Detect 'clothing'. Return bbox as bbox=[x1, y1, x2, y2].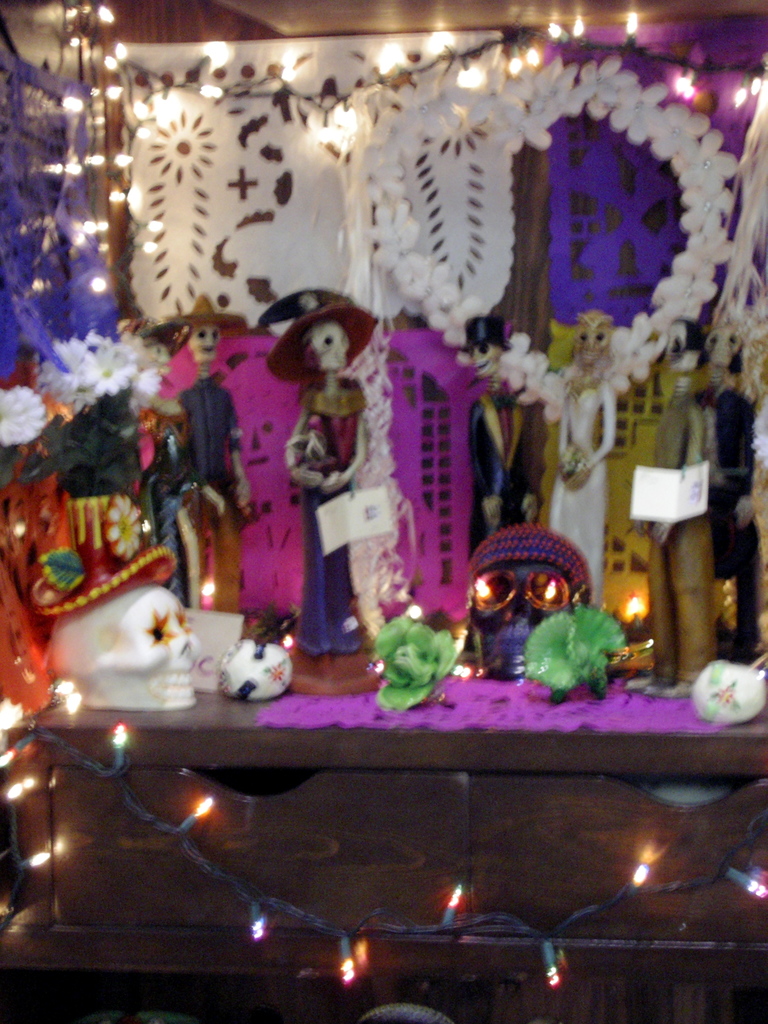
bbox=[300, 378, 380, 653].
